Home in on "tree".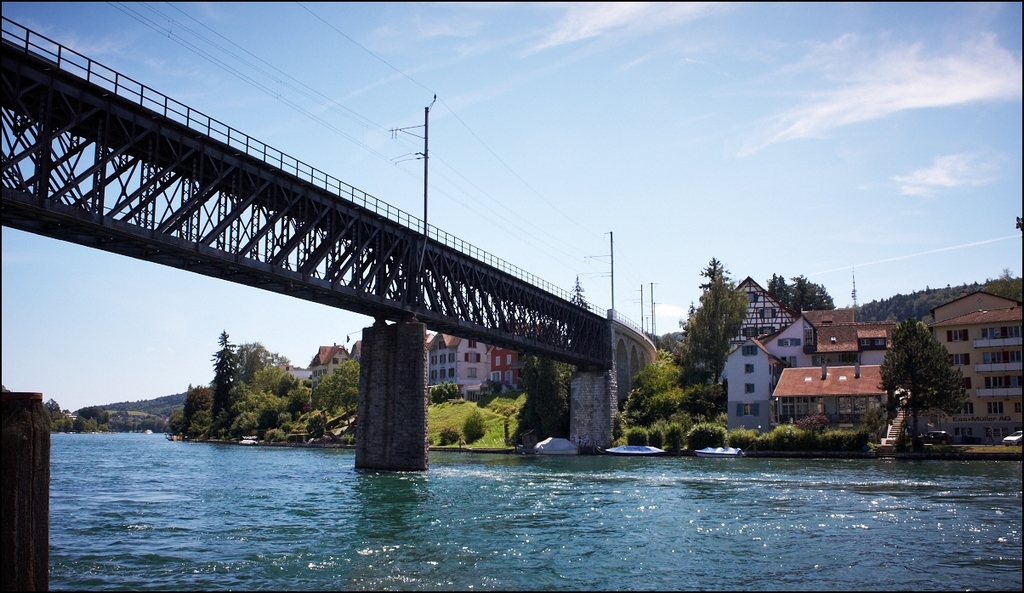
Homed in at <box>673,248,766,392</box>.
